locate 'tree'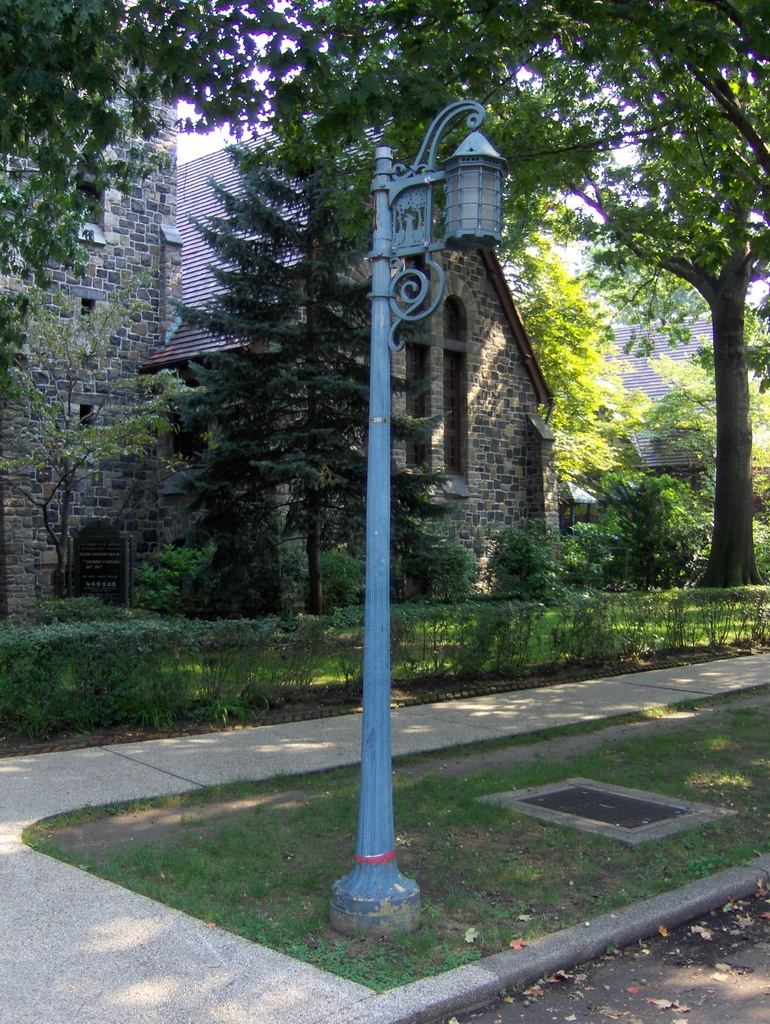
left=504, top=3, right=769, bottom=607
